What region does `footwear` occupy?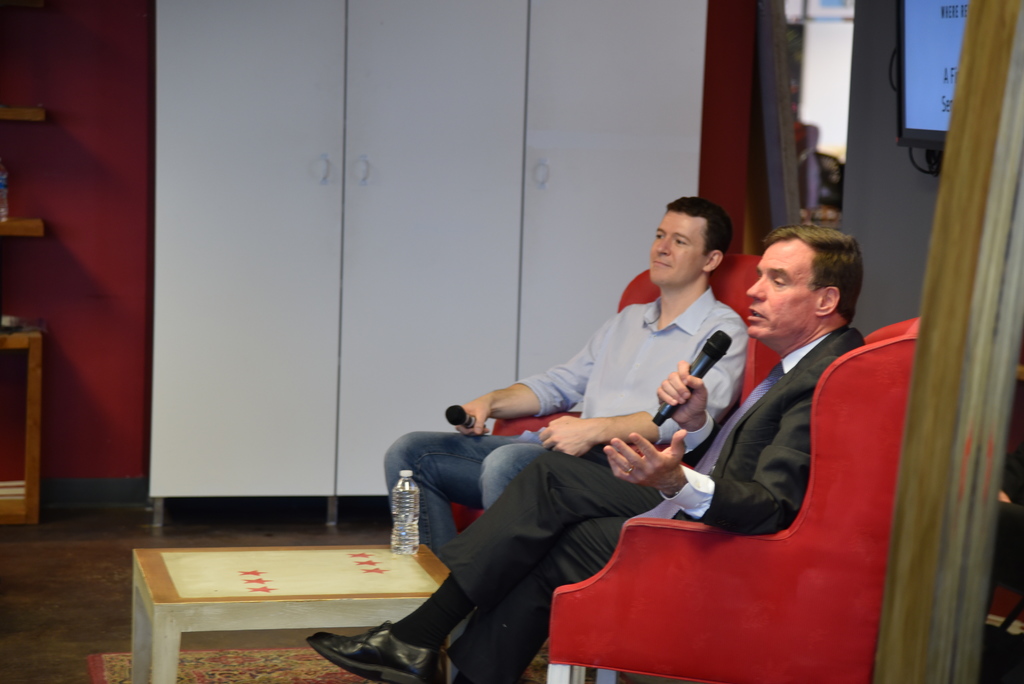
<box>309,622,443,677</box>.
